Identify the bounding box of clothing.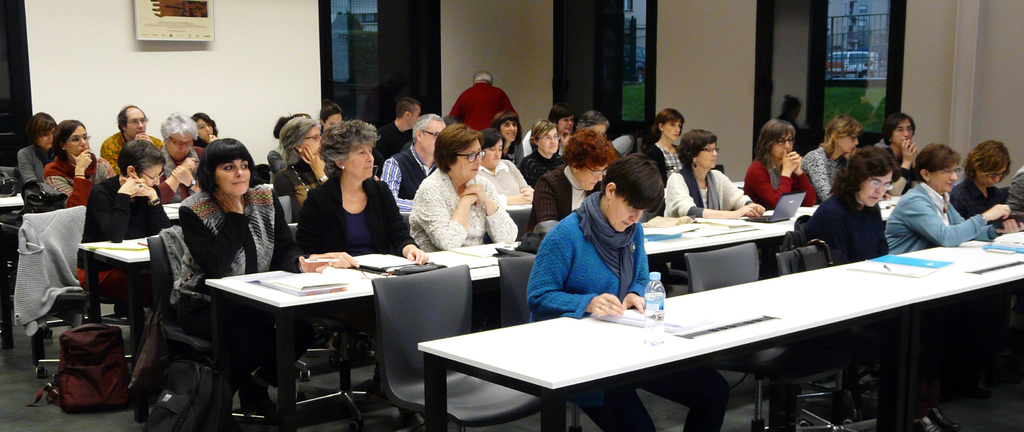
rect(437, 91, 522, 141).
